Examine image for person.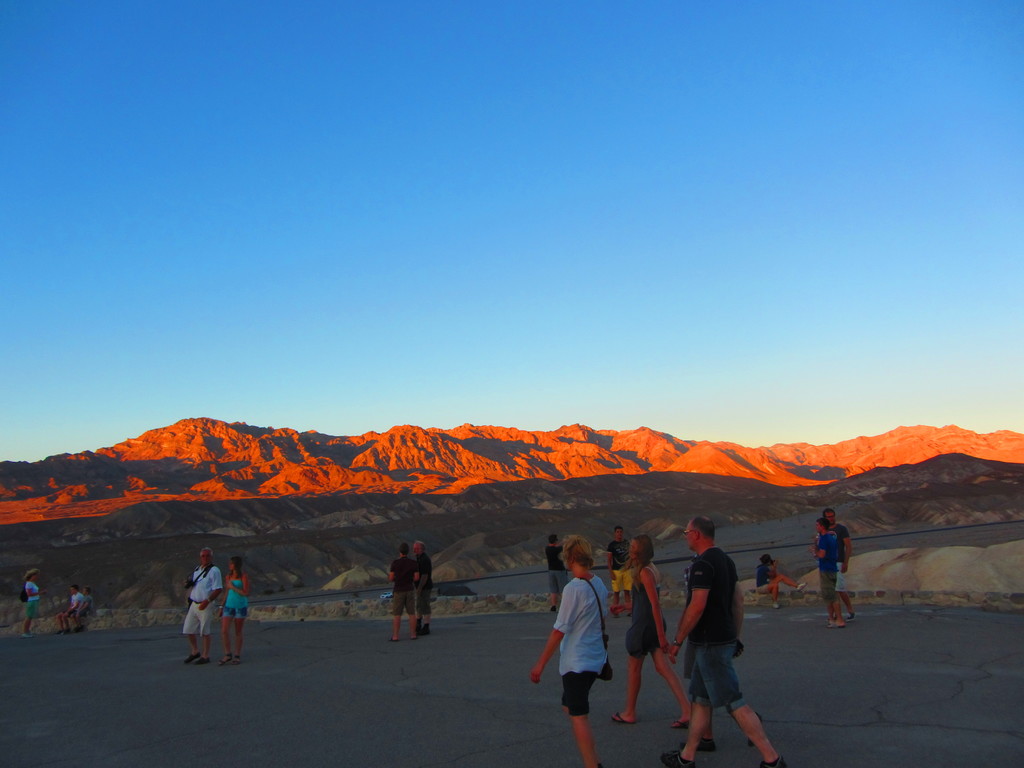
Examination result: <region>541, 532, 573, 615</region>.
